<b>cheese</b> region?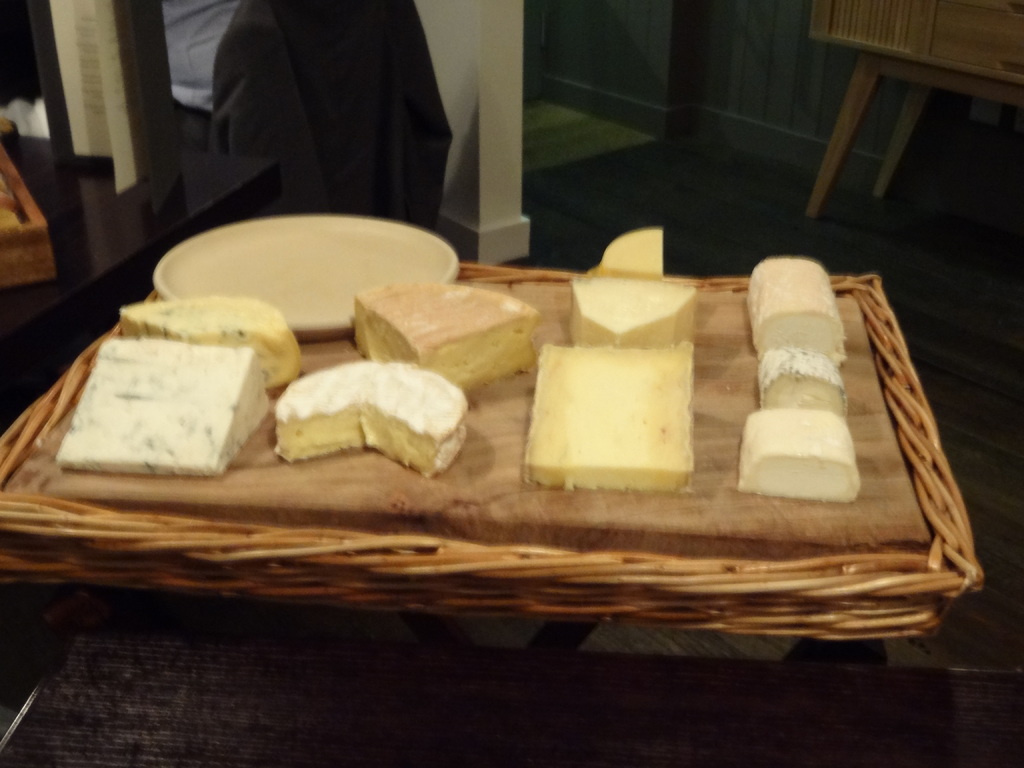
(117, 296, 305, 383)
